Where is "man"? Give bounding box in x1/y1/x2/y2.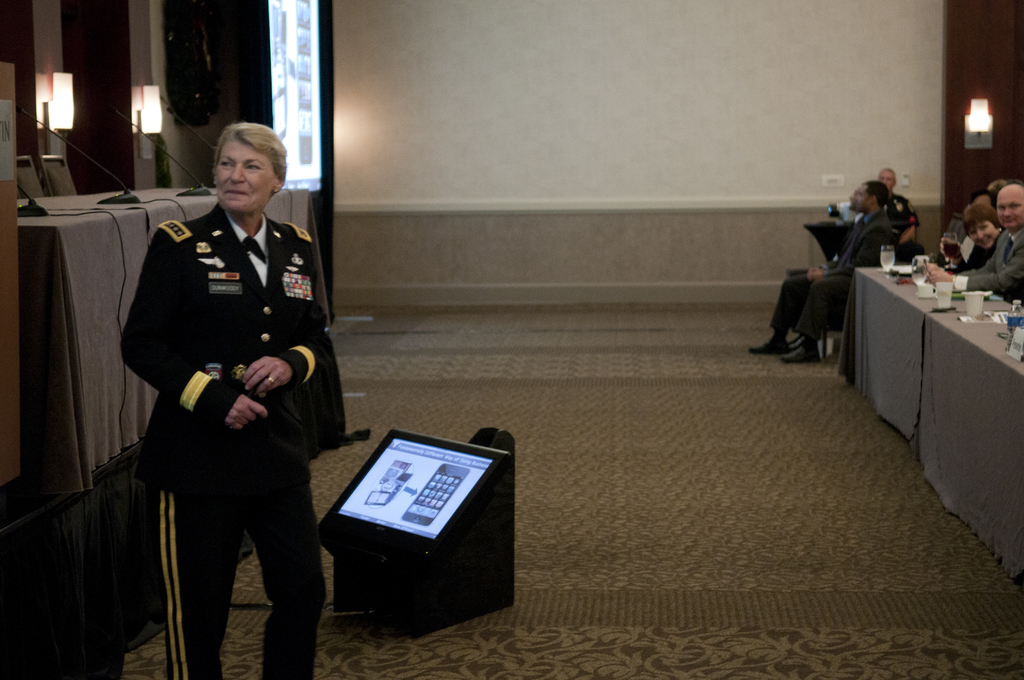
746/185/896/362.
